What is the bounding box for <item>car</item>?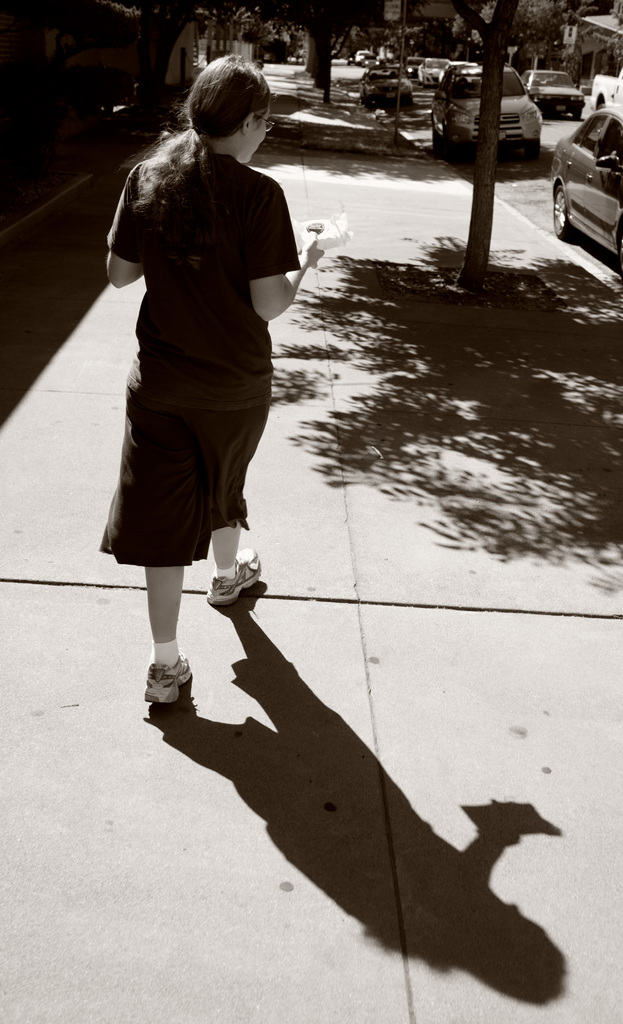
352 50 375 64.
